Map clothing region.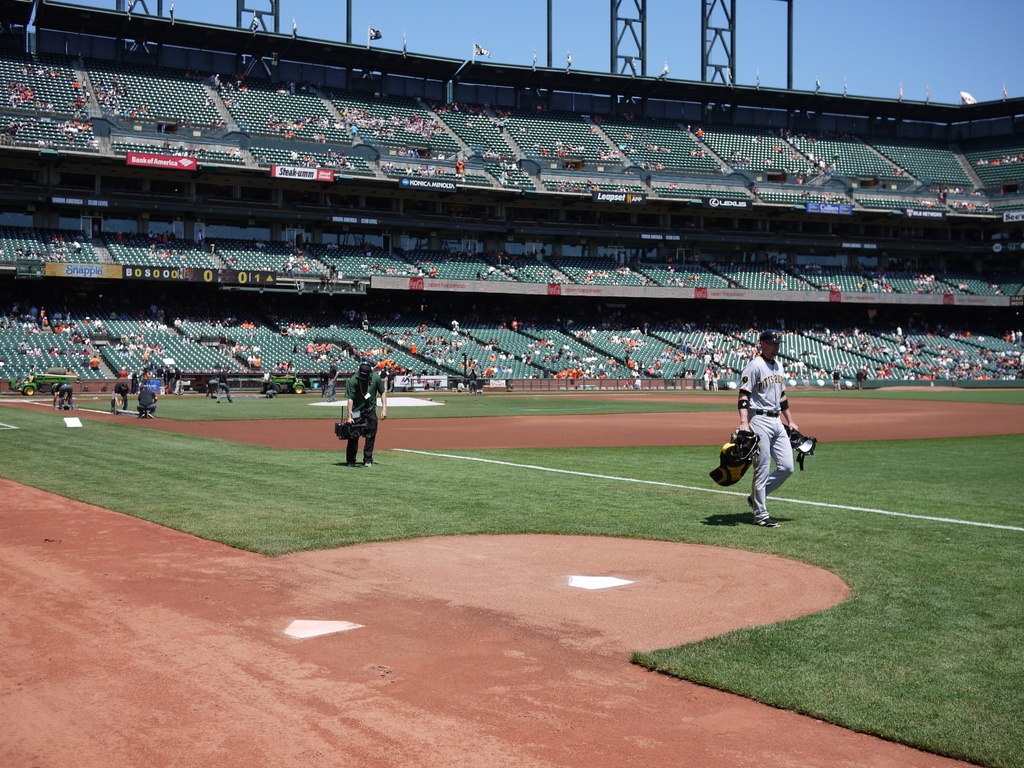
Mapped to [345, 370, 387, 463].
